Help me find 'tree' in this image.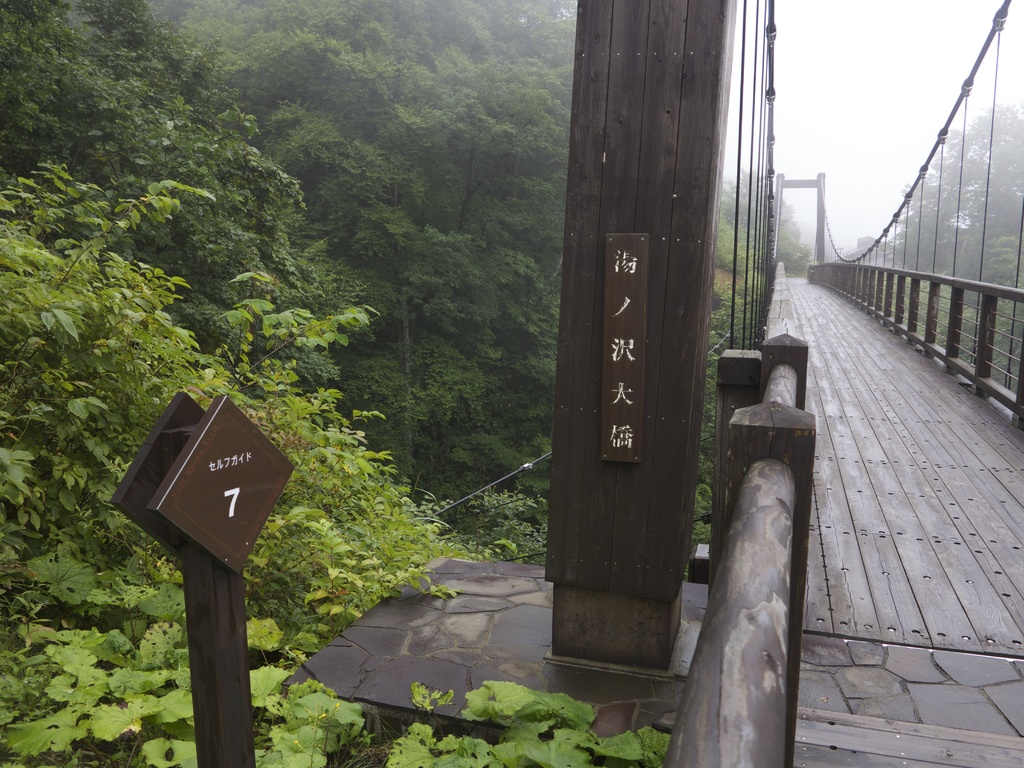
Found it: 715:174:802:272.
